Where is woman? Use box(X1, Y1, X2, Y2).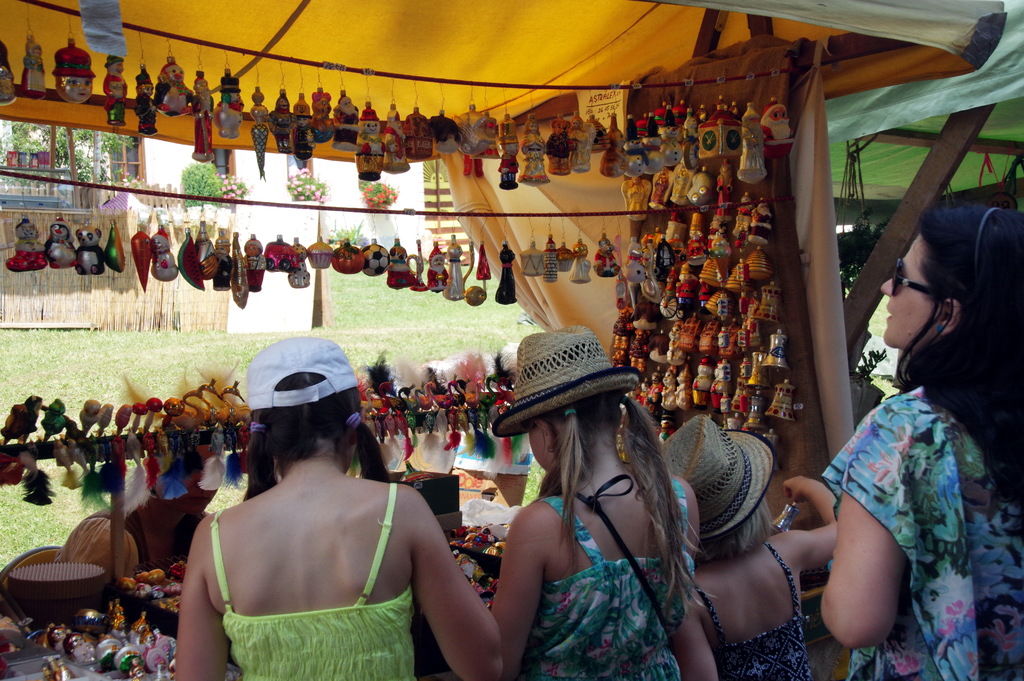
box(808, 200, 1023, 680).
